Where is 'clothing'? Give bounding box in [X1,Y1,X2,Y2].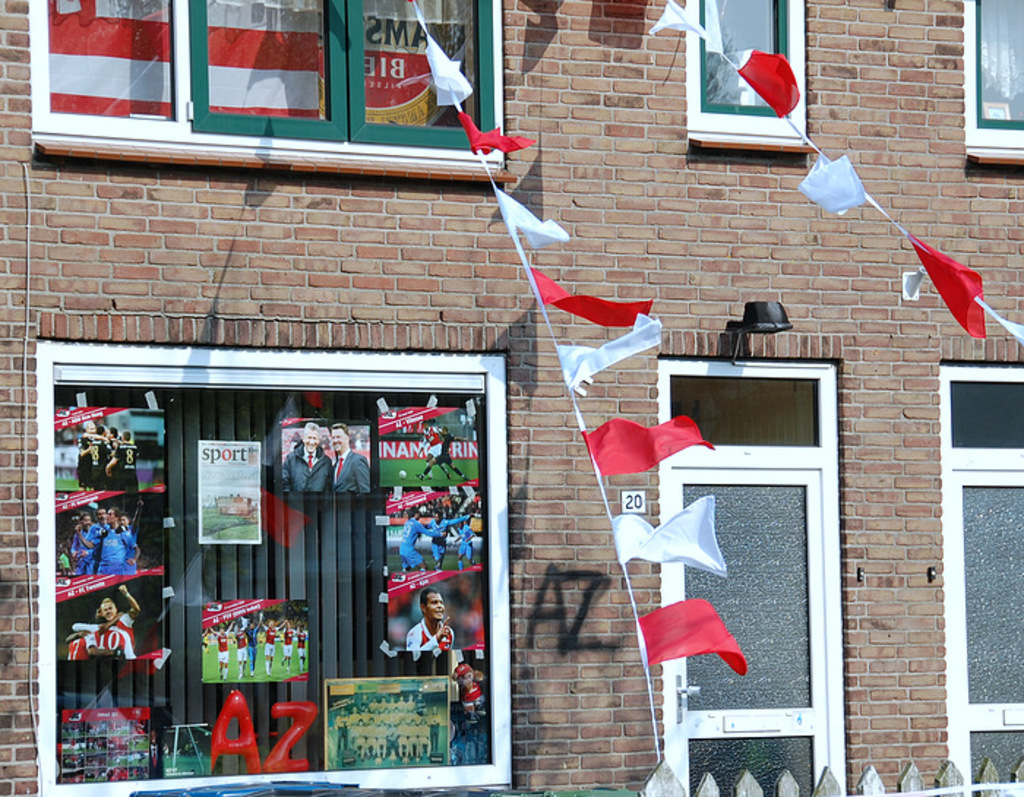
[278,437,335,490].
